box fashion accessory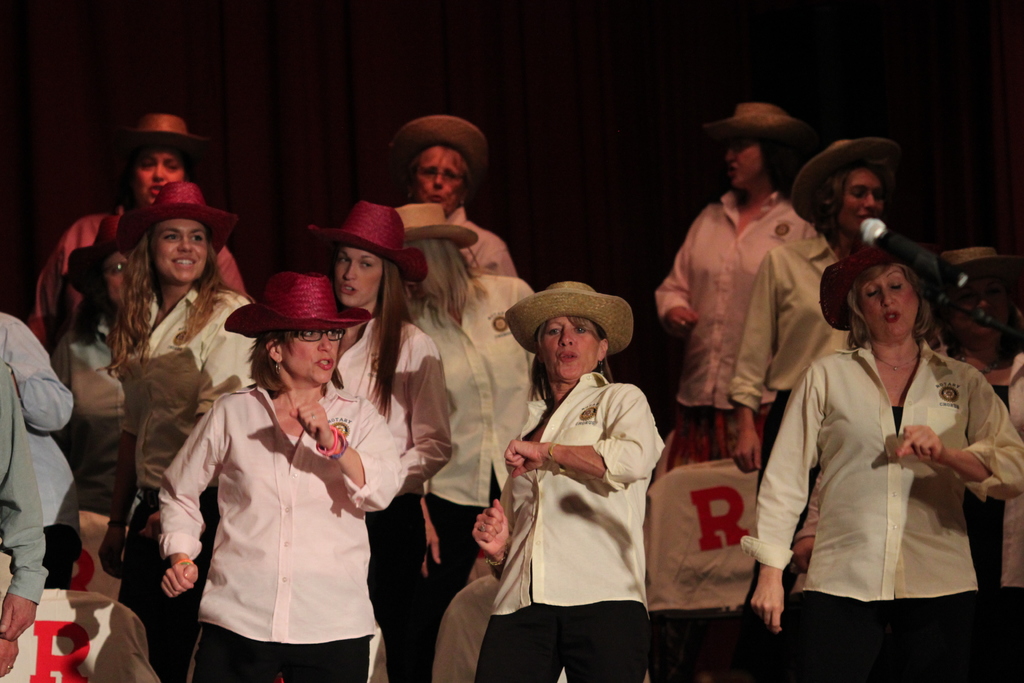
x1=480 y1=523 x2=487 y2=531
